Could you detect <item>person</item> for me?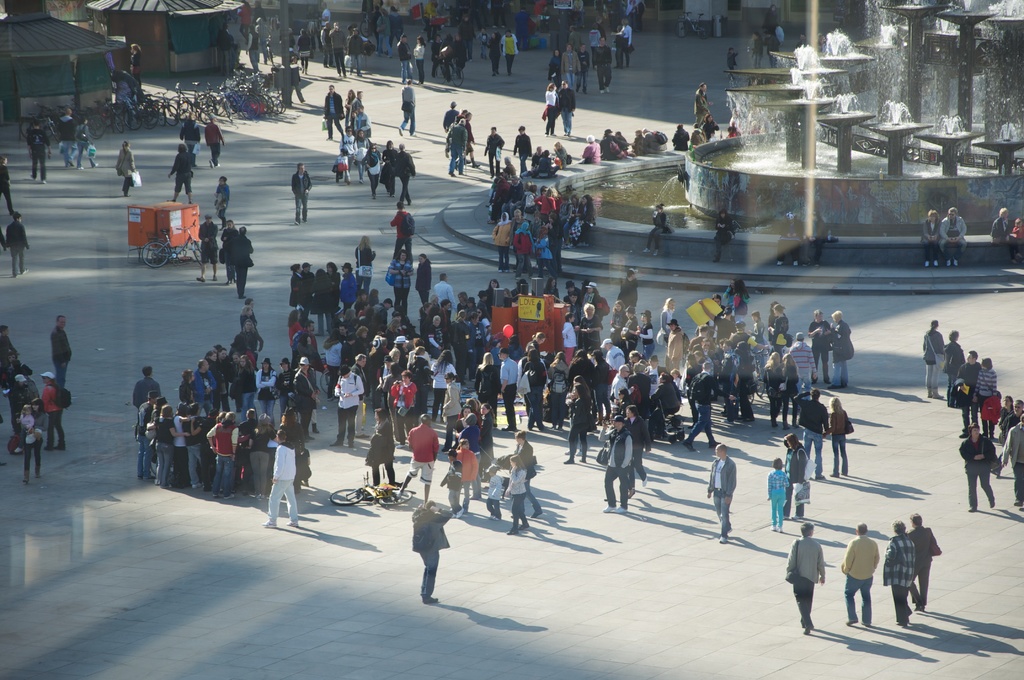
Detection result: x1=335, y1=149, x2=351, y2=179.
